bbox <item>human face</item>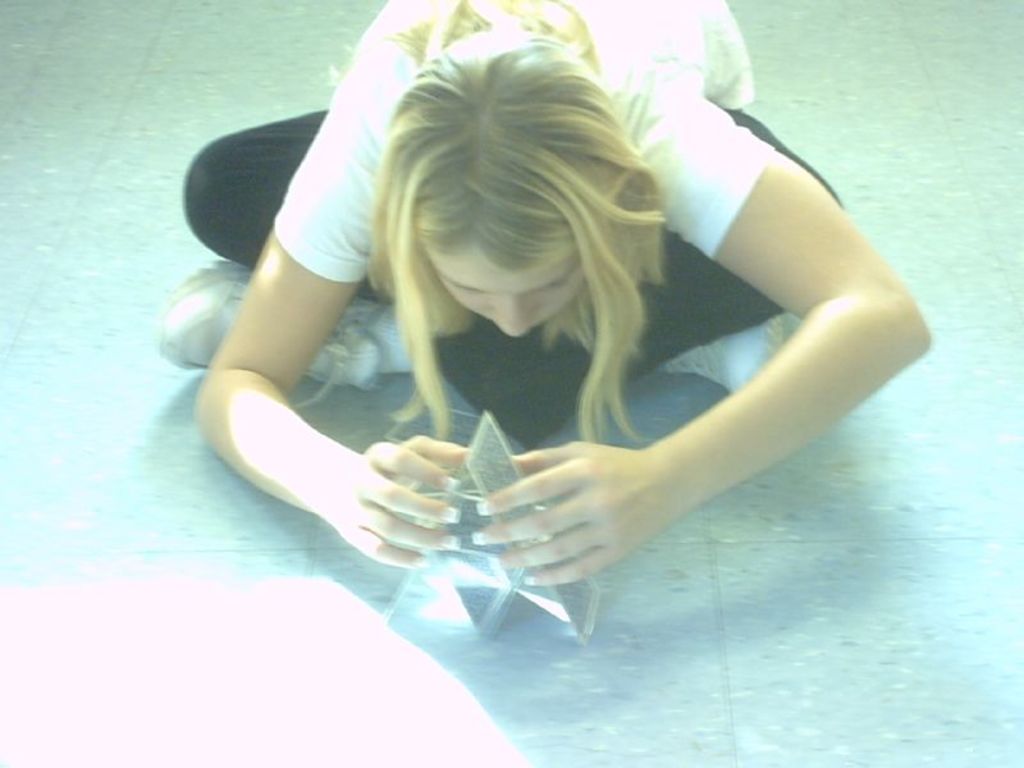
crop(402, 244, 584, 343)
